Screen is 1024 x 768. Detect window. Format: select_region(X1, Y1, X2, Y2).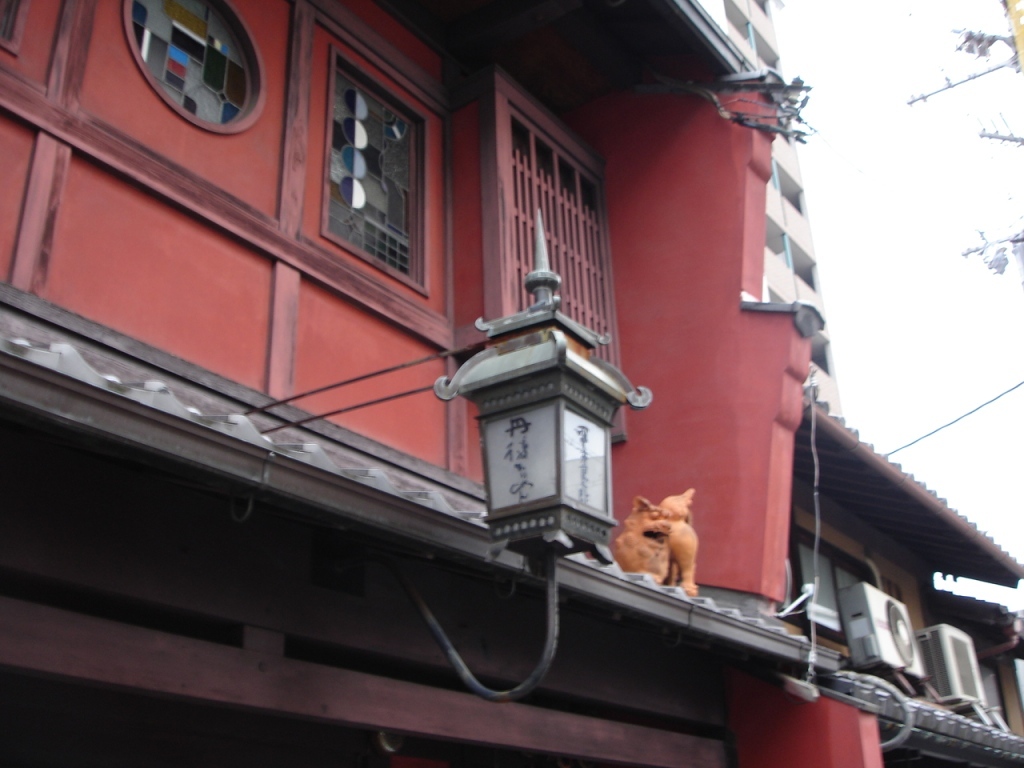
select_region(319, 49, 432, 296).
